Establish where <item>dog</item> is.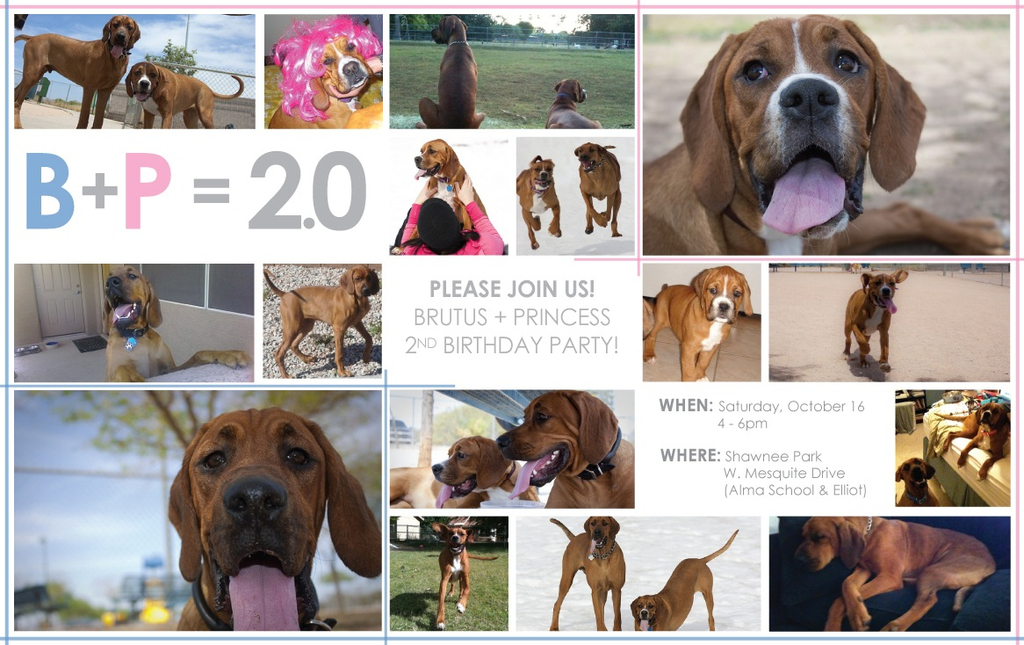
Established at detection(494, 389, 633, 509).
